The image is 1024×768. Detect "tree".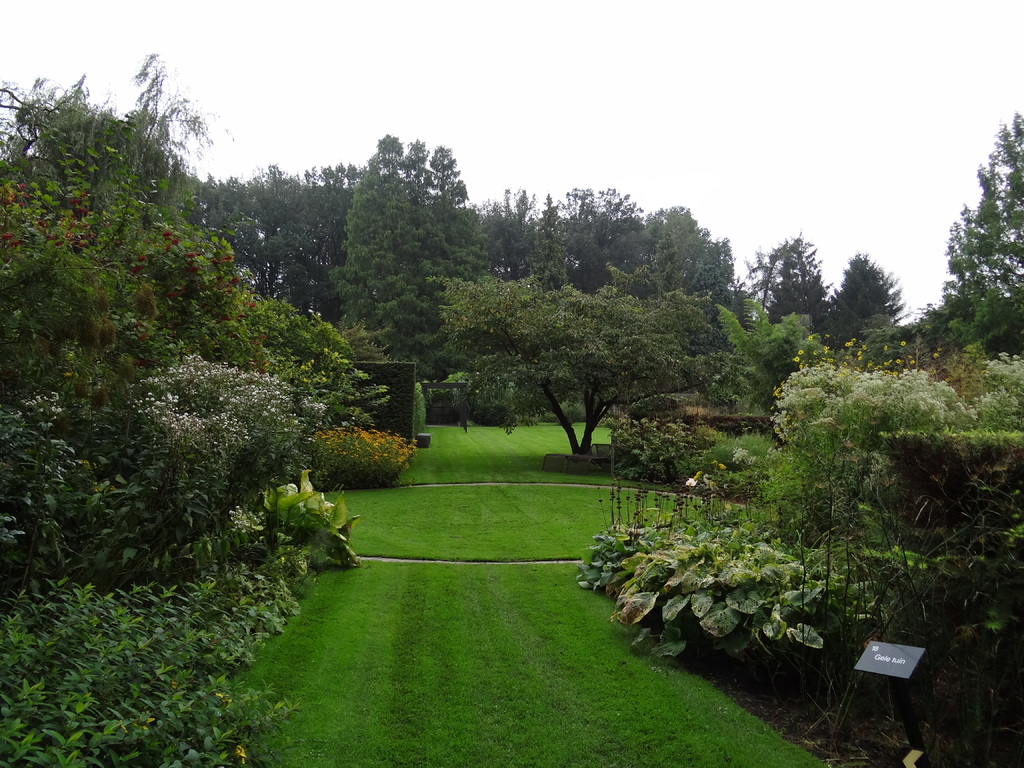
Detection: <box>442,277,737,460</box>.
